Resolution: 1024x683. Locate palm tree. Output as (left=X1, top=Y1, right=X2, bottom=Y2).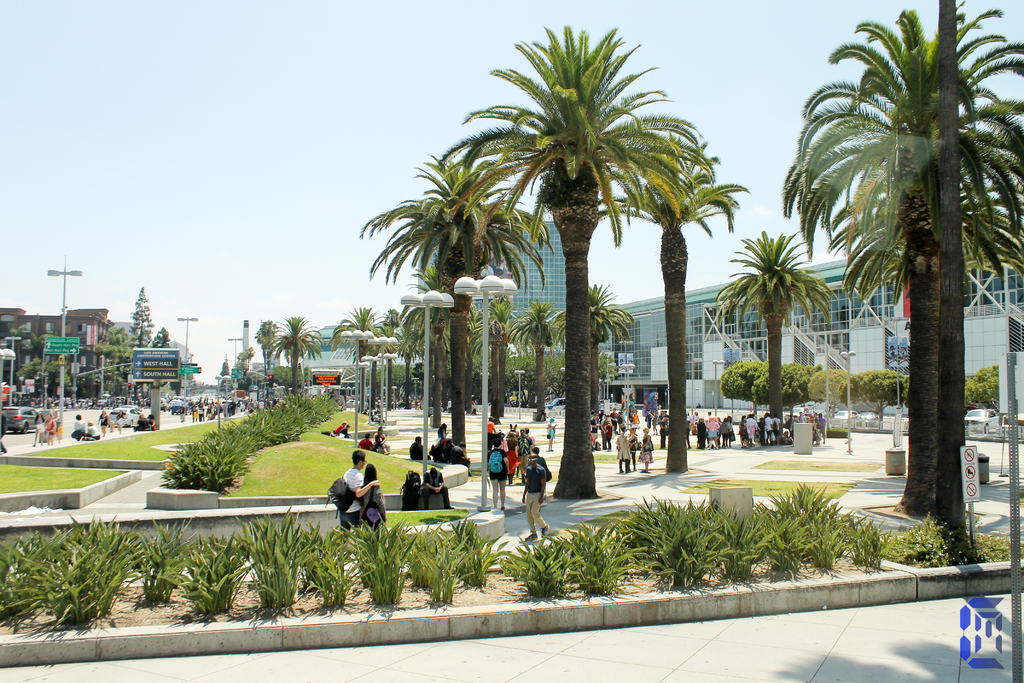
(left=358, top=172, right=545, bottom=428).
